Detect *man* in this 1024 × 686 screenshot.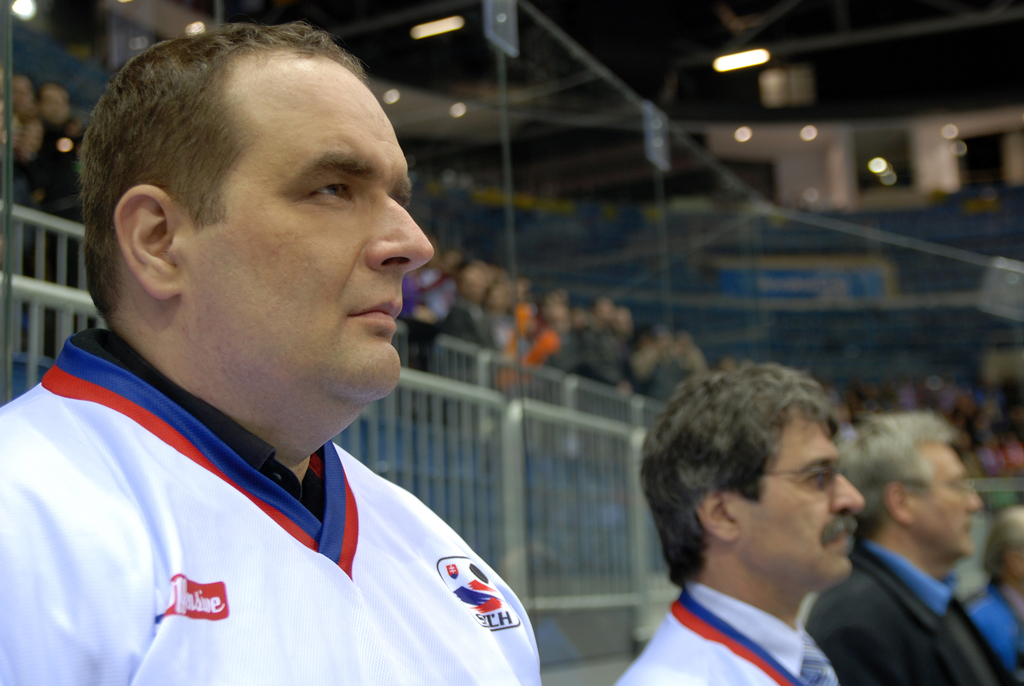
Detection: <region>0, 3, 540, 682</region>.
